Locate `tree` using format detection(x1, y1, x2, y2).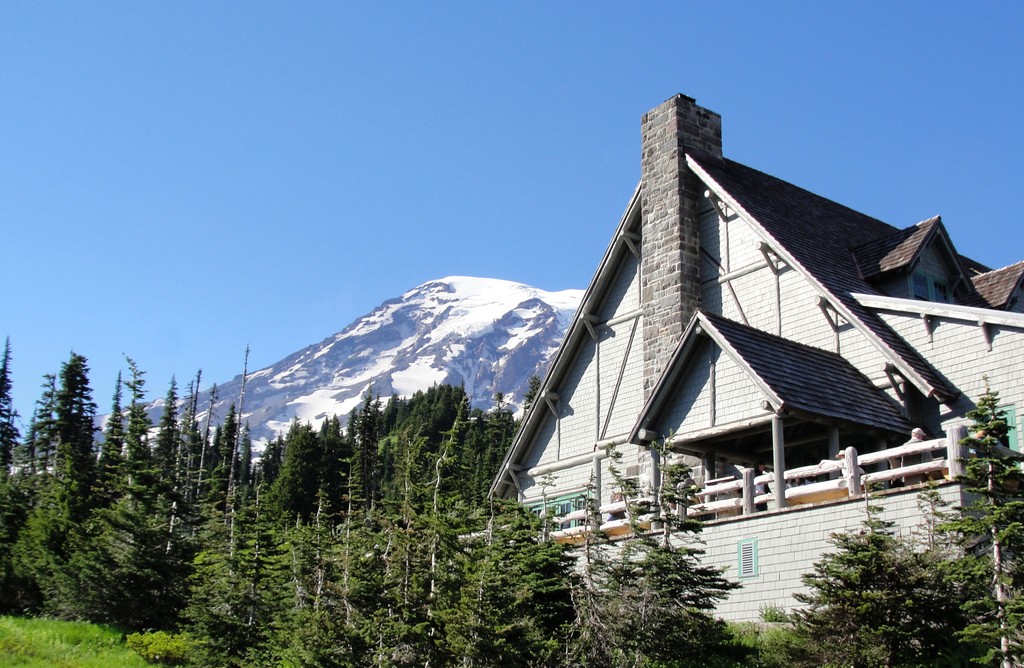
detection(98, 375, 131, 555).
